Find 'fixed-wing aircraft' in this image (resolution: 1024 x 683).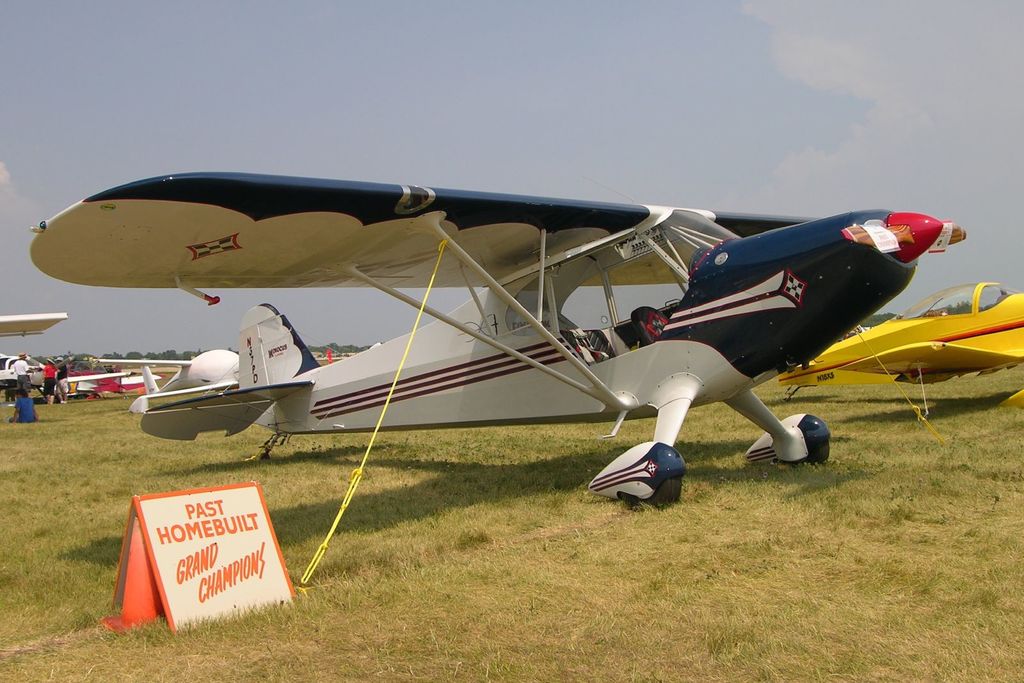
<bbox>26, 170, 968, 526</bbox>.
